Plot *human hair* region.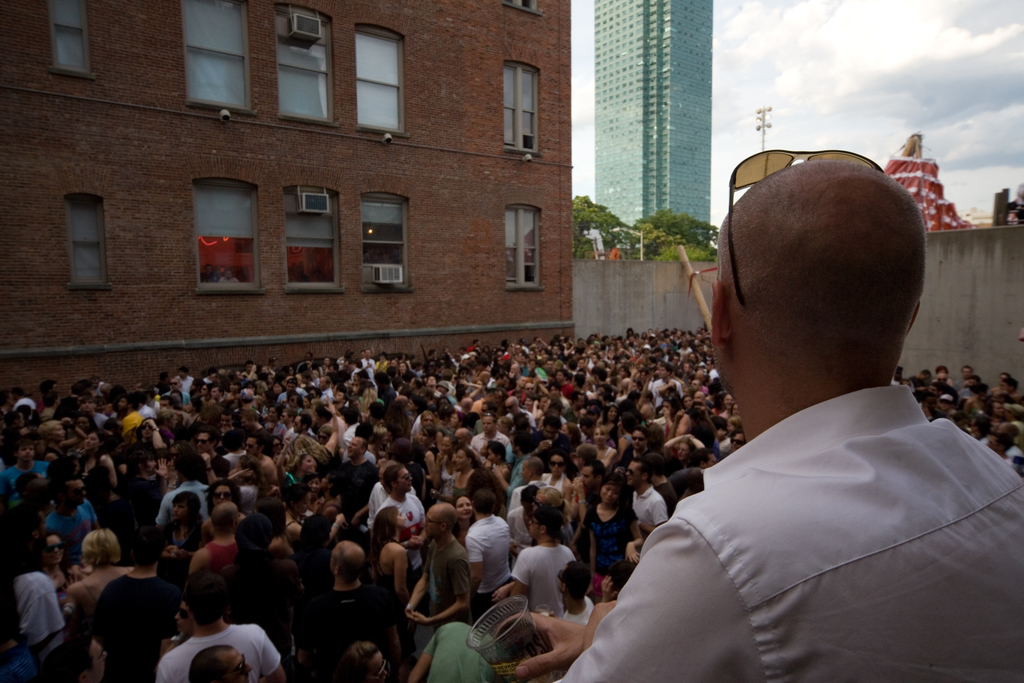
Plotted at l=474, t=491, r=497, b=514.
